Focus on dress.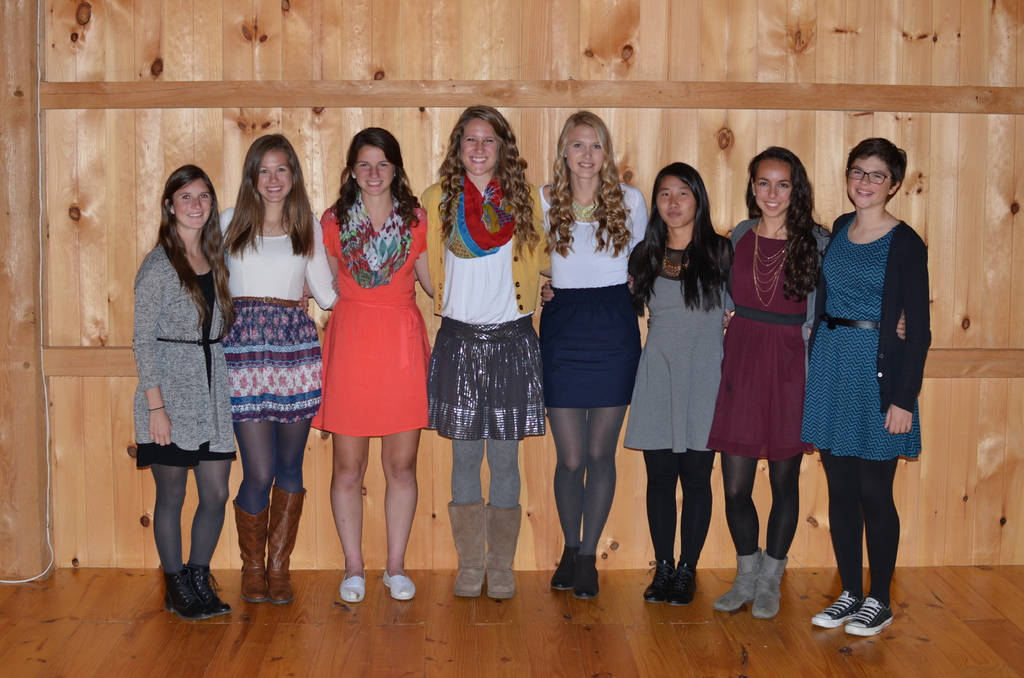
Focused at <bbox>703, 230, 815, 459</bbox>.
